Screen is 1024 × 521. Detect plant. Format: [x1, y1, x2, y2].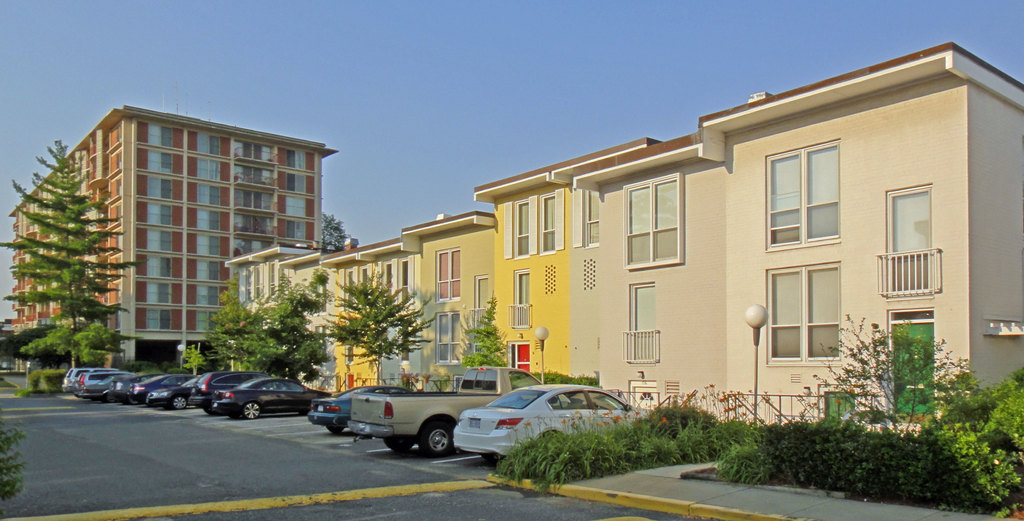
[462, 294, 505, 369].
